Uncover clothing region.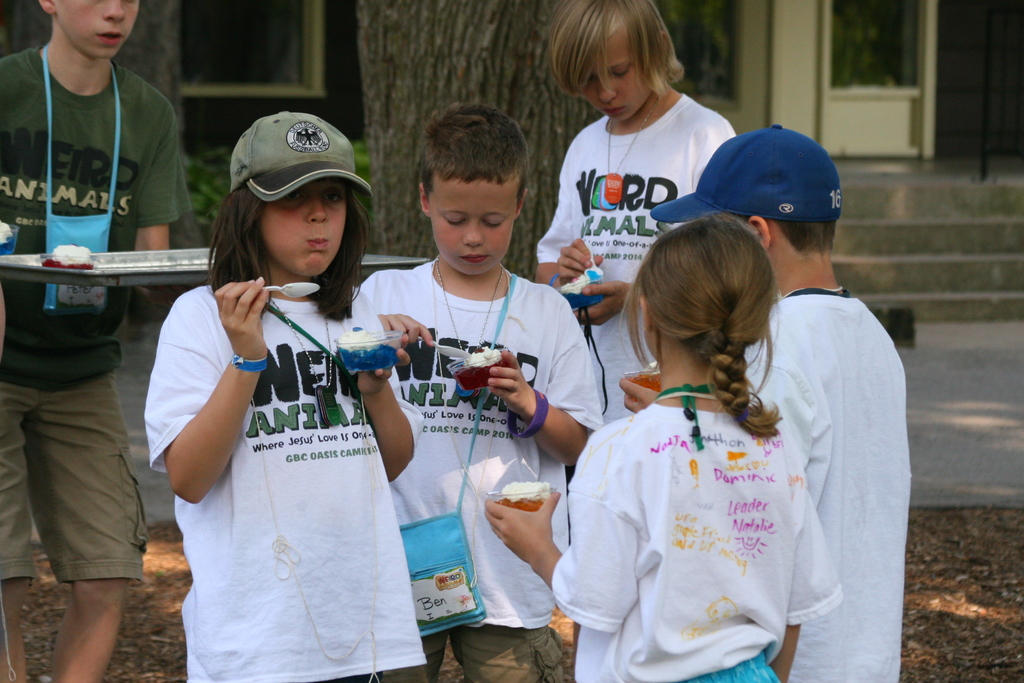
Uncovered: (148,286,426,677).
